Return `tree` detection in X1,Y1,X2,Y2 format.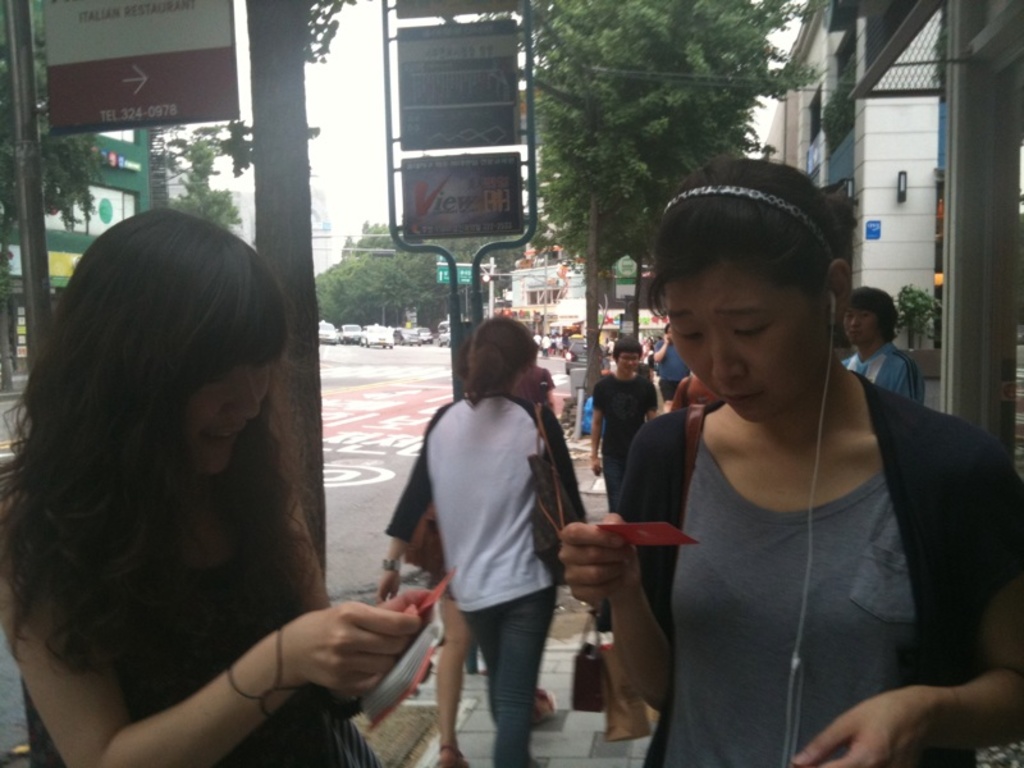
312,219,557,325.
